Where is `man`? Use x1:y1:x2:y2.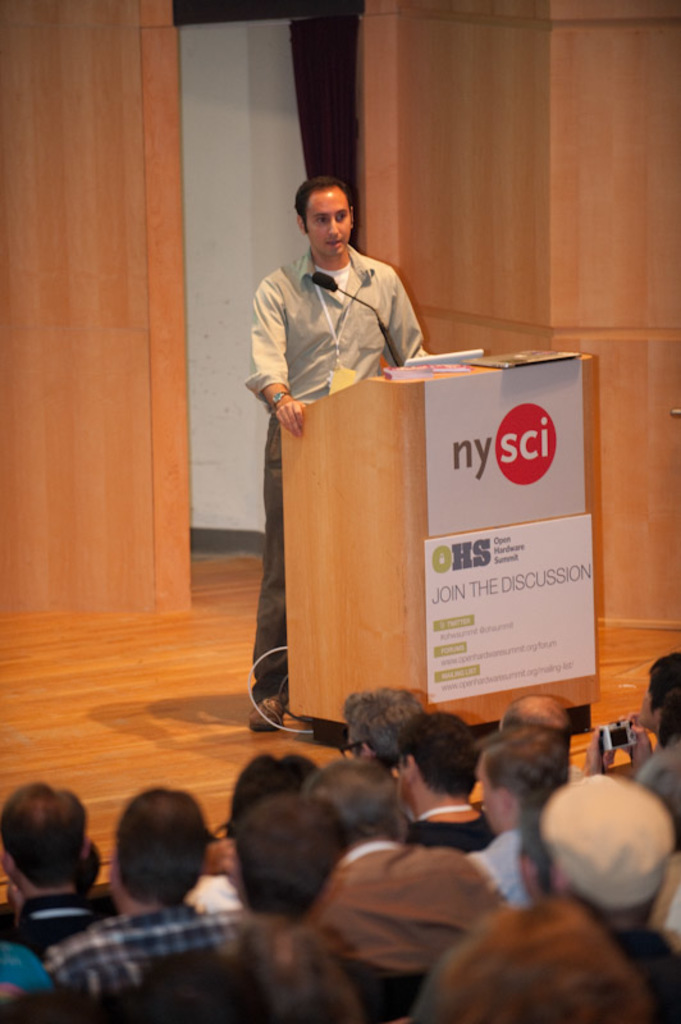
494:692:568:741.
